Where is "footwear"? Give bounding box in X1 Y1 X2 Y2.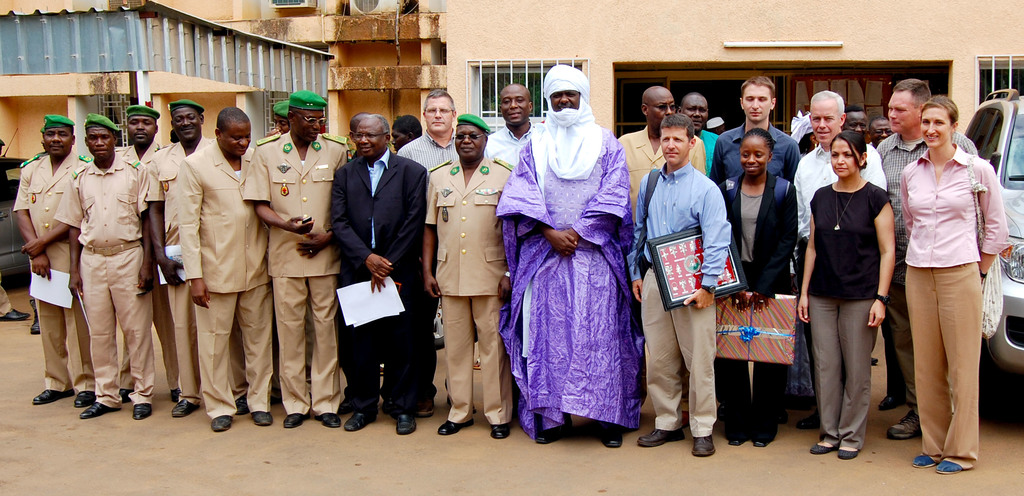
316 411 342 427.
